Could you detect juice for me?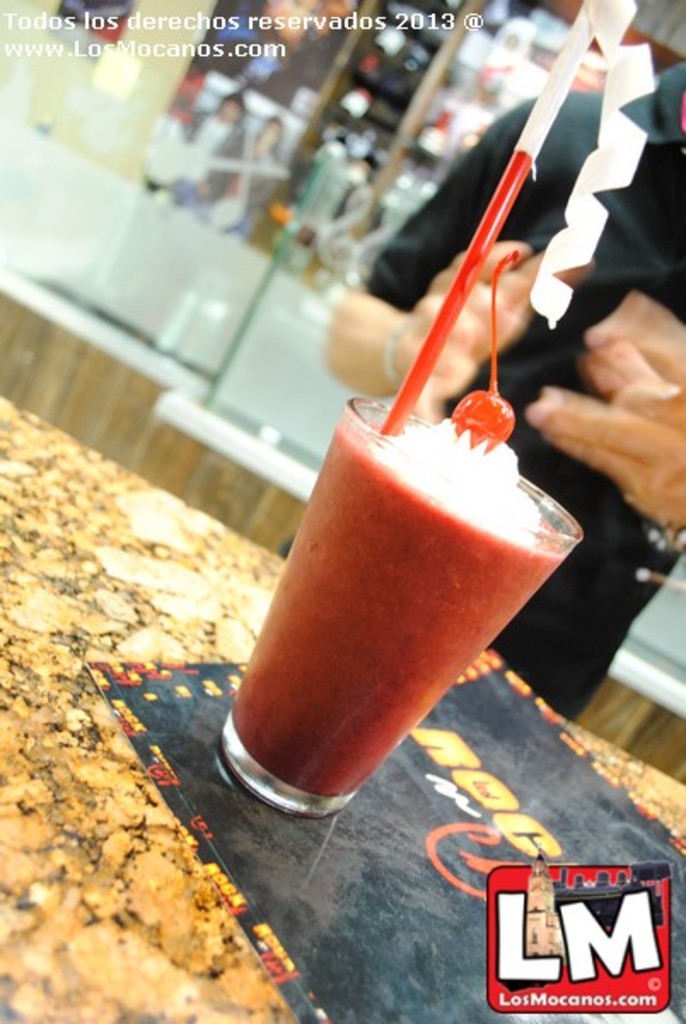
Detection result: 206,386,584,819.
